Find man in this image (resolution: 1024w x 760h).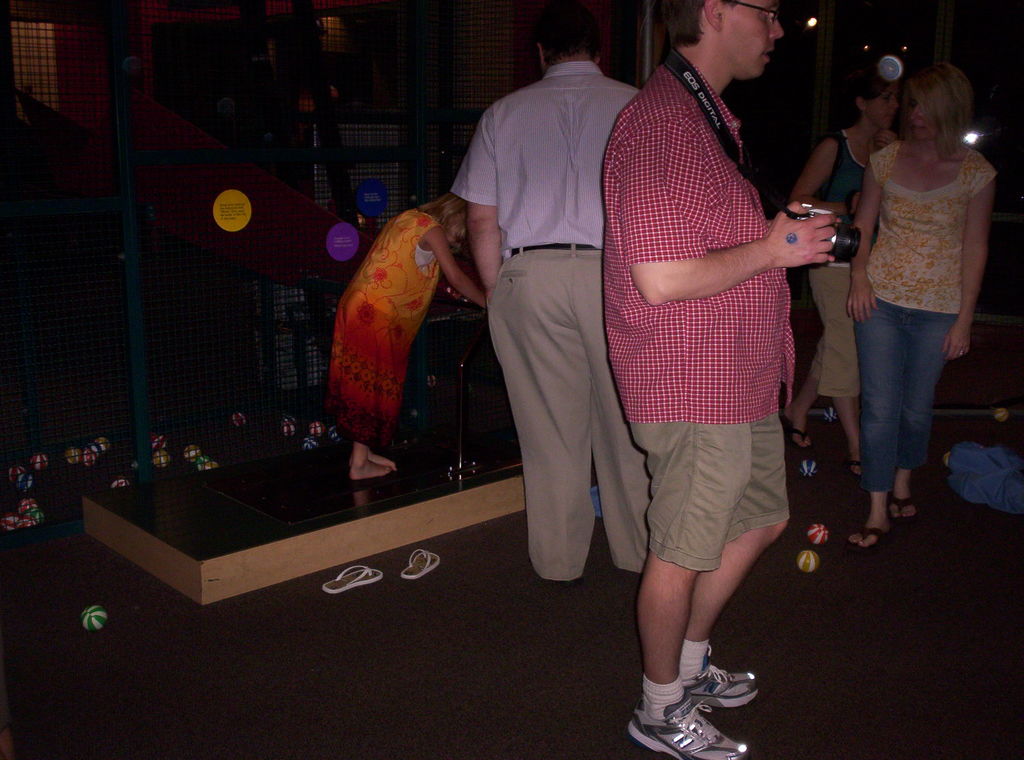
600 0 851 724.
